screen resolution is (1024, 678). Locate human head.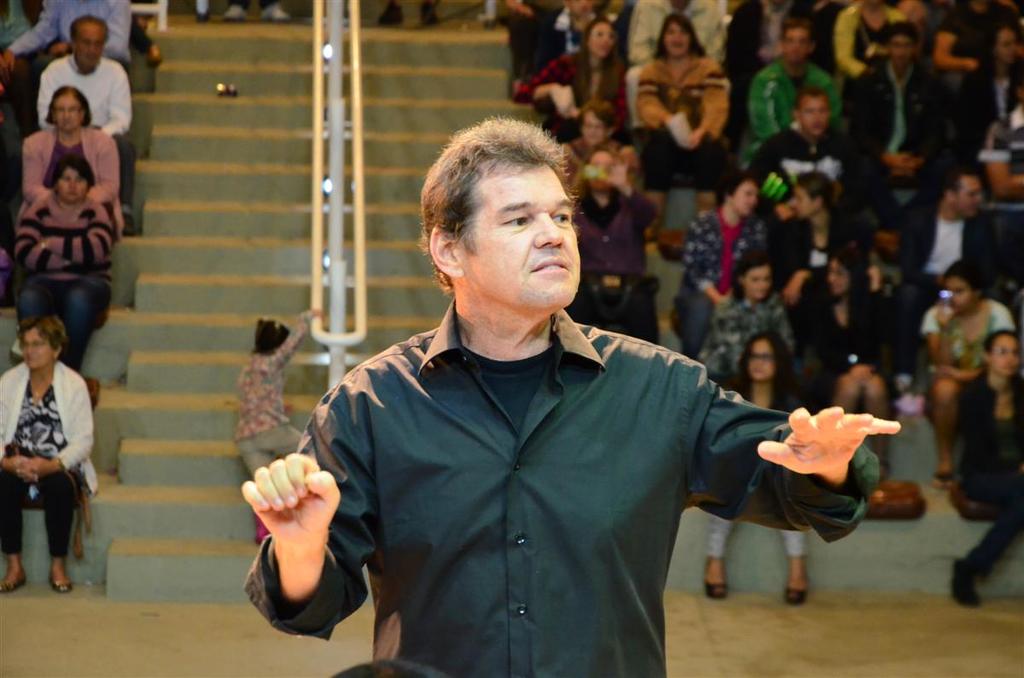
<box>943,258,987,313</box>.
